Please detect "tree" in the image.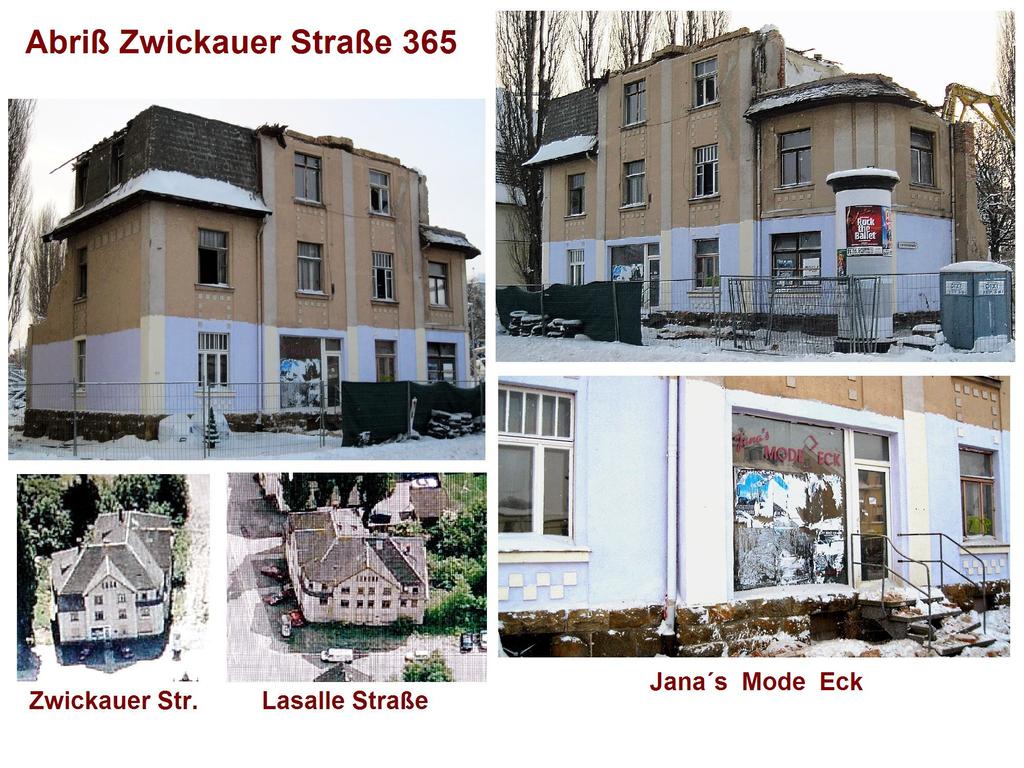
(424, 496, 488, 556).
